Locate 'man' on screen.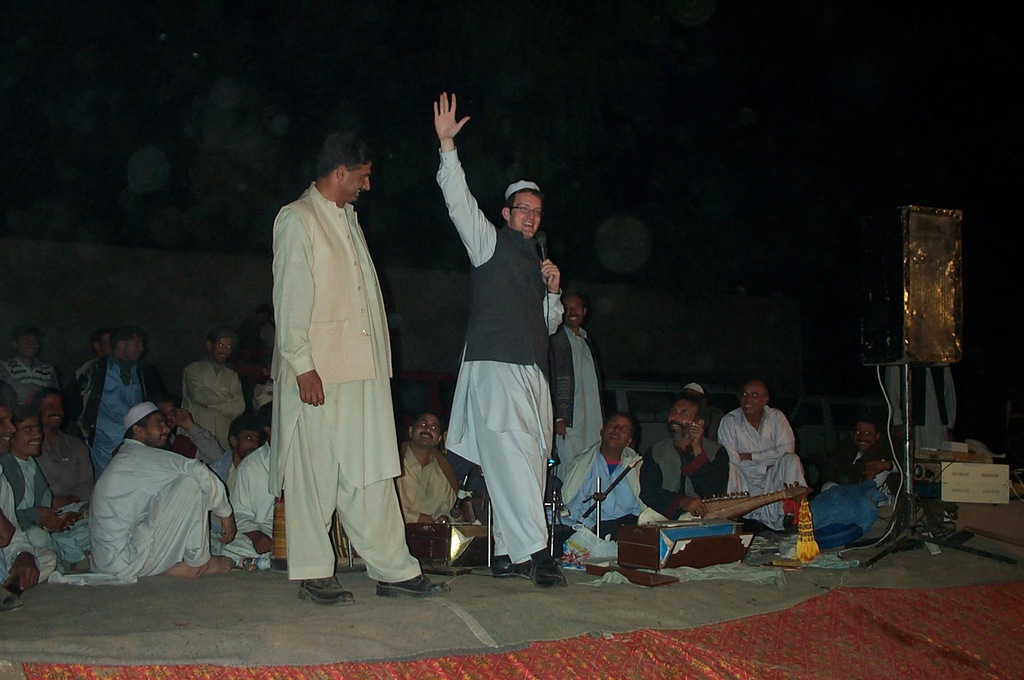
On screen at (255, 354, 273, 410).
